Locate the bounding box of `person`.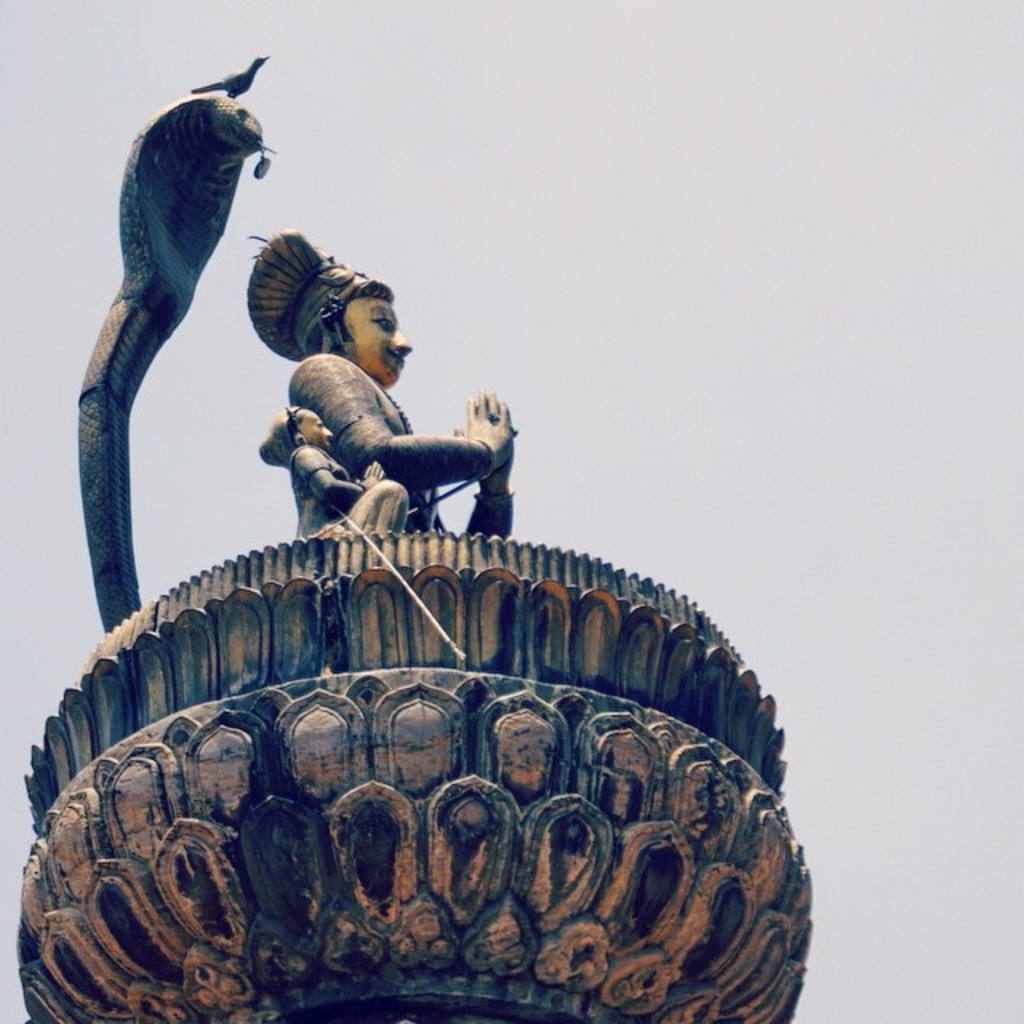
Bounding box: BBox(245, 280, 485, 560).
